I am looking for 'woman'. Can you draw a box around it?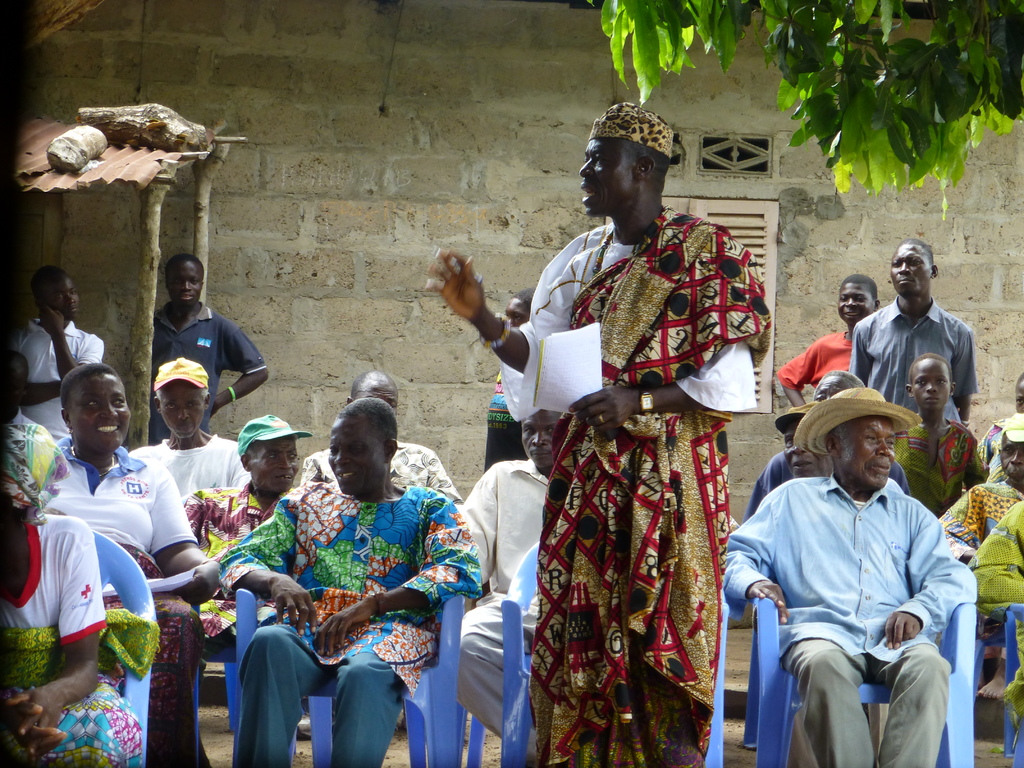
Sure, the bounding box is region(255, 390, 439, 760).
